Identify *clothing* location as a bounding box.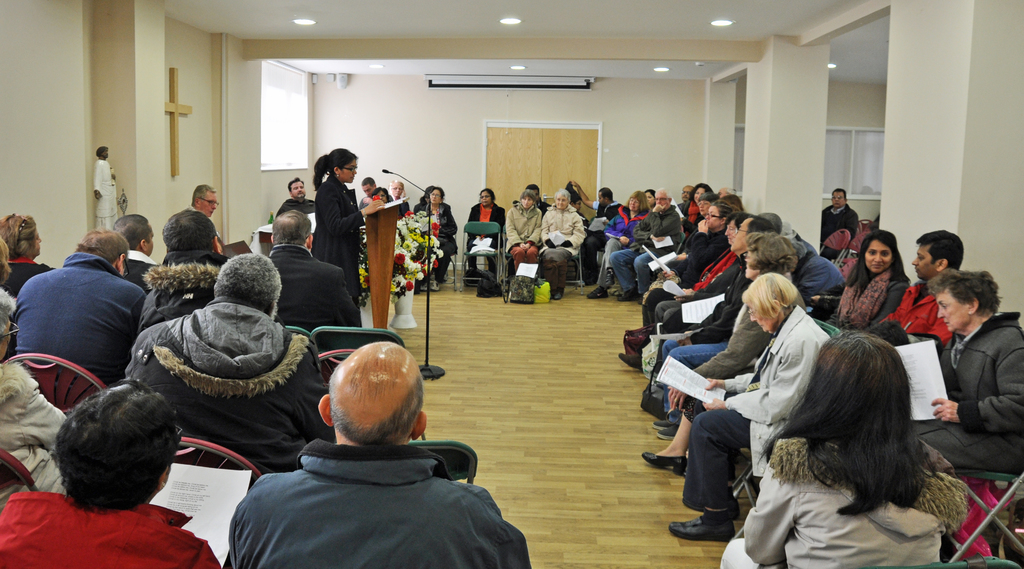
[x1=509, y1=200, x2=544, y2=268].
